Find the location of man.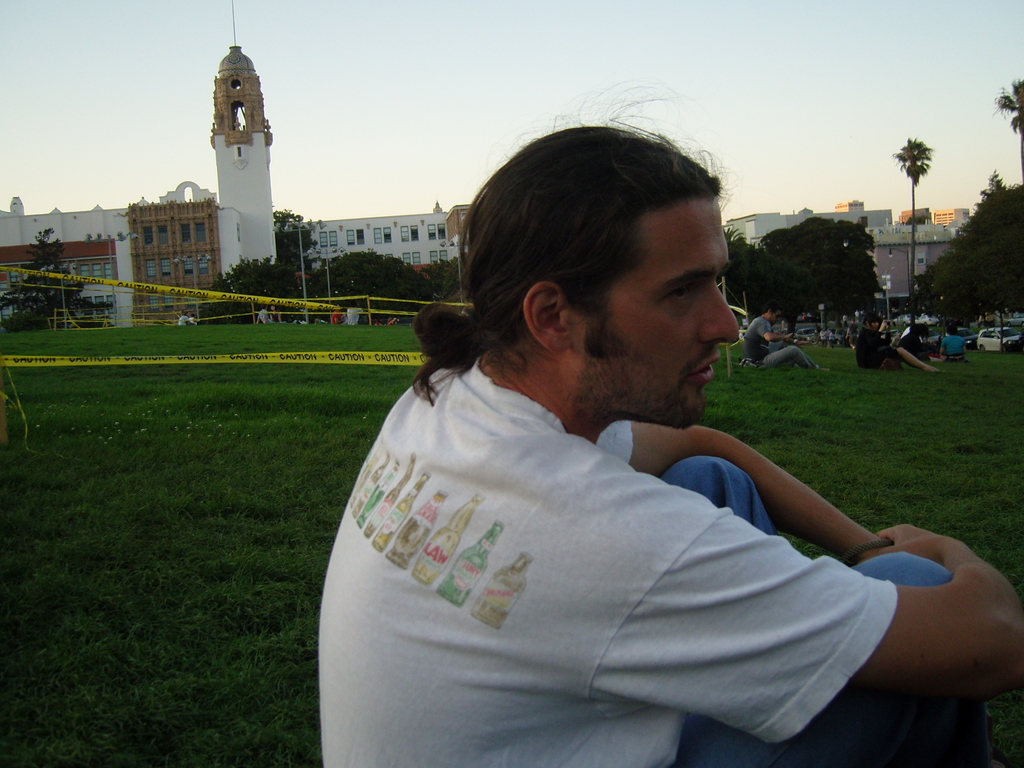
Location: 346:300:362:326.
